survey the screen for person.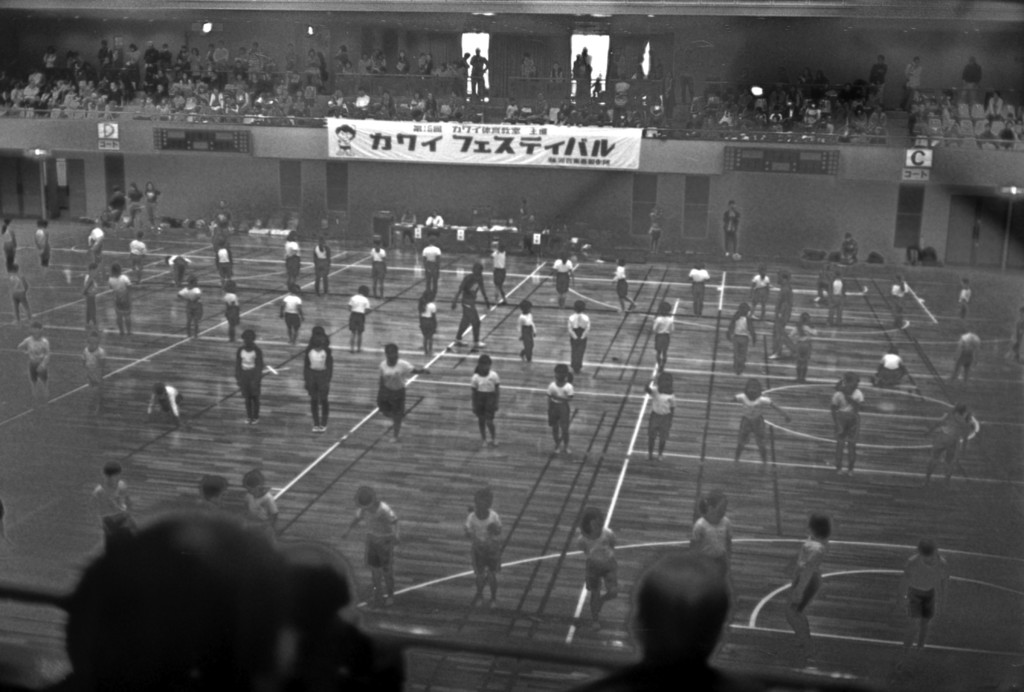
Survey found: [652, 301, 673, 372].
